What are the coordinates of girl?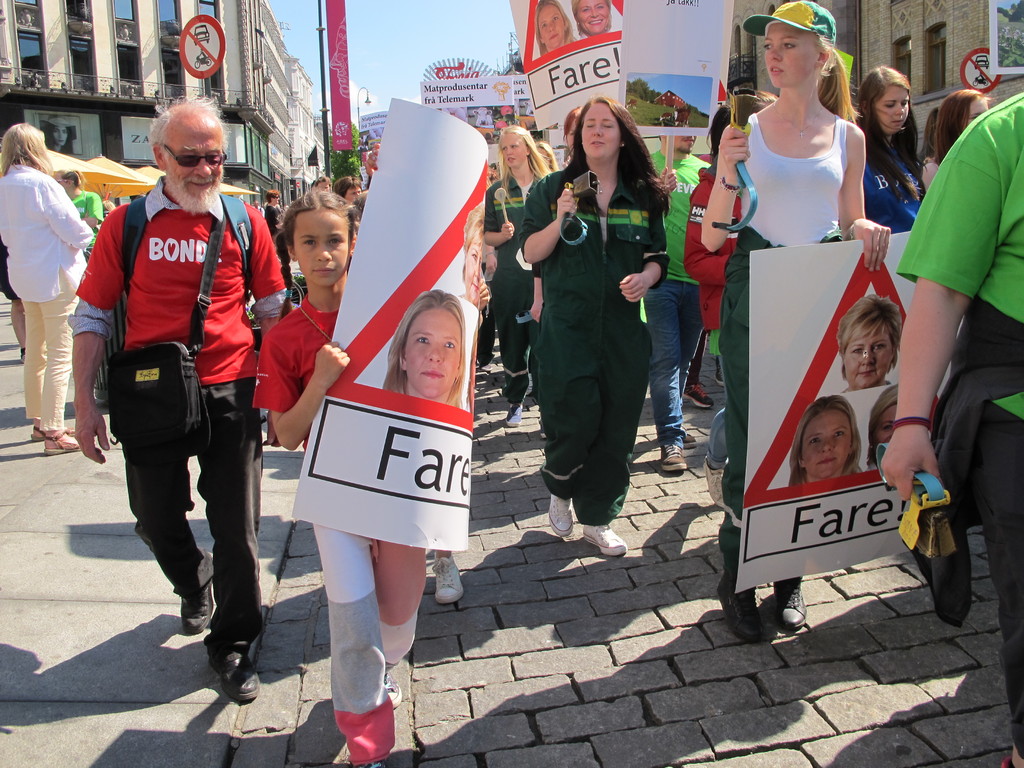
[left=787, top=399, right=867, bottom=487].
